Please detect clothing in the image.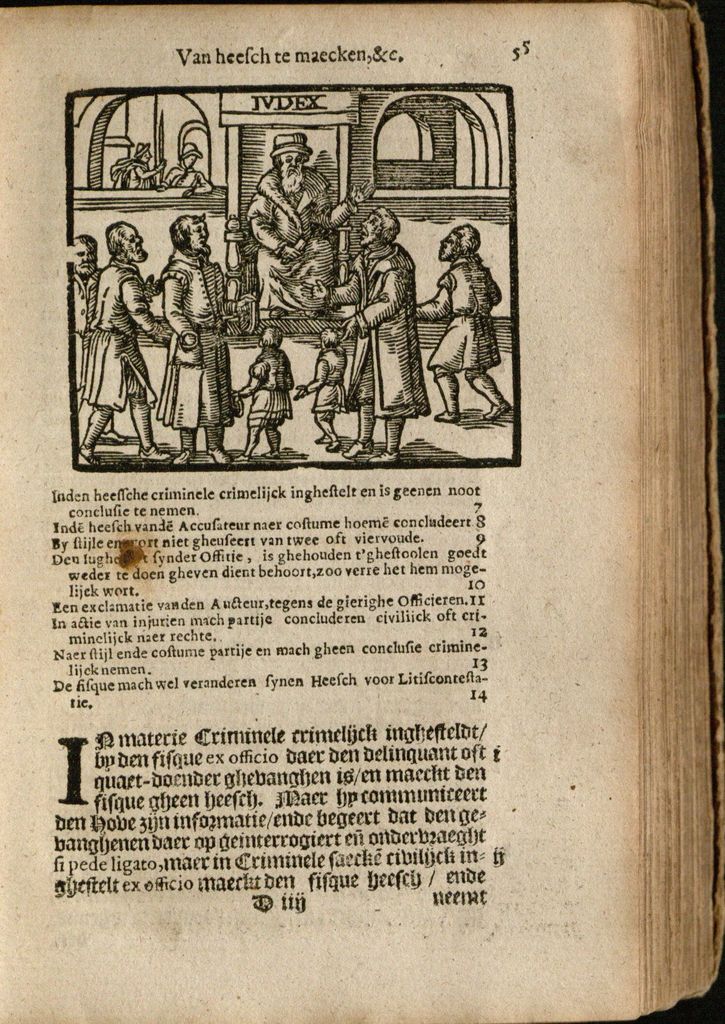
l=243, t=353, r=287, b=433.
